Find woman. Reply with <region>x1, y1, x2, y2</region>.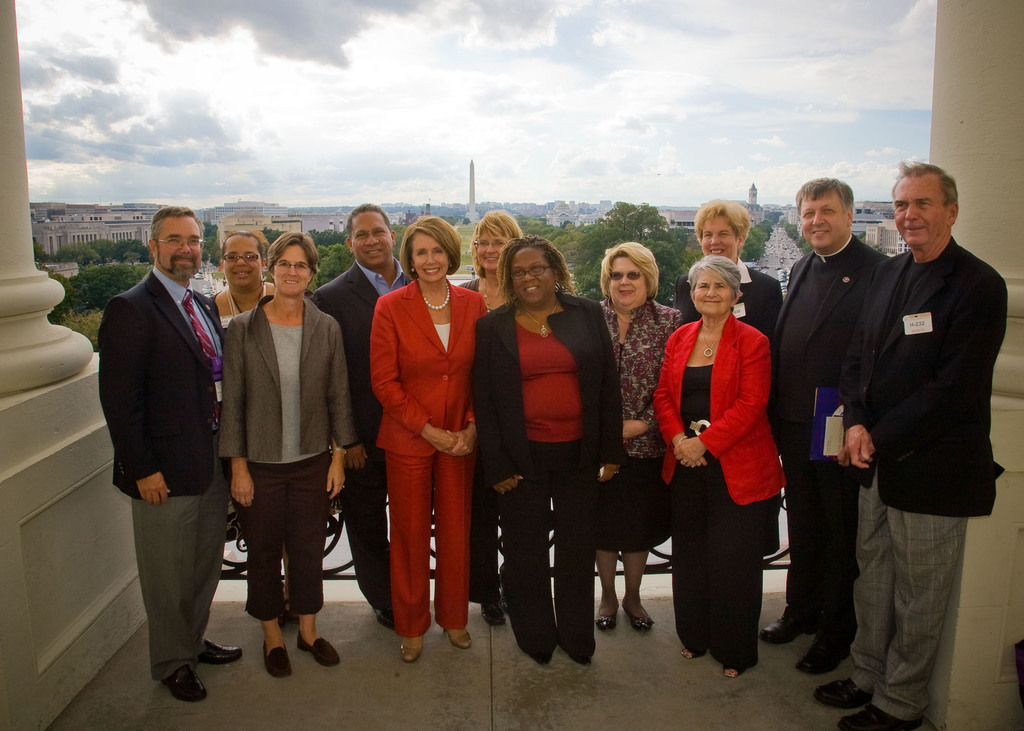
<region>375, 214, 497, 667</region>.
